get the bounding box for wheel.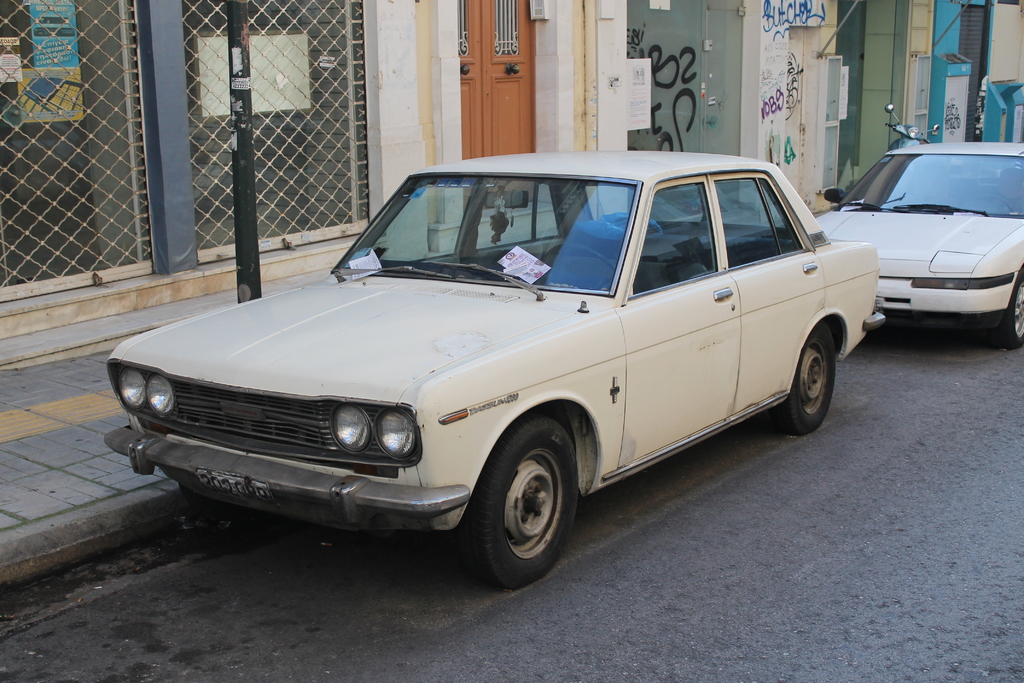
{"x1": 967, "y1": 195, "x2": 1021, "y2": 213}.
